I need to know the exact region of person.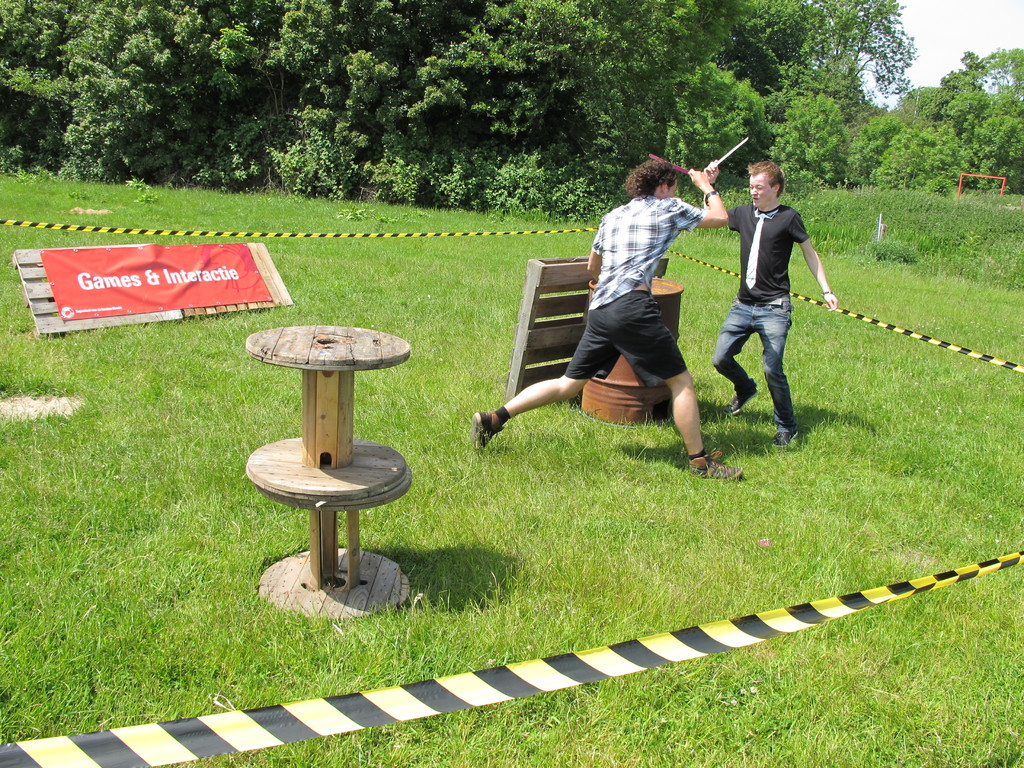
Region: 469, 154, 740, 483.
